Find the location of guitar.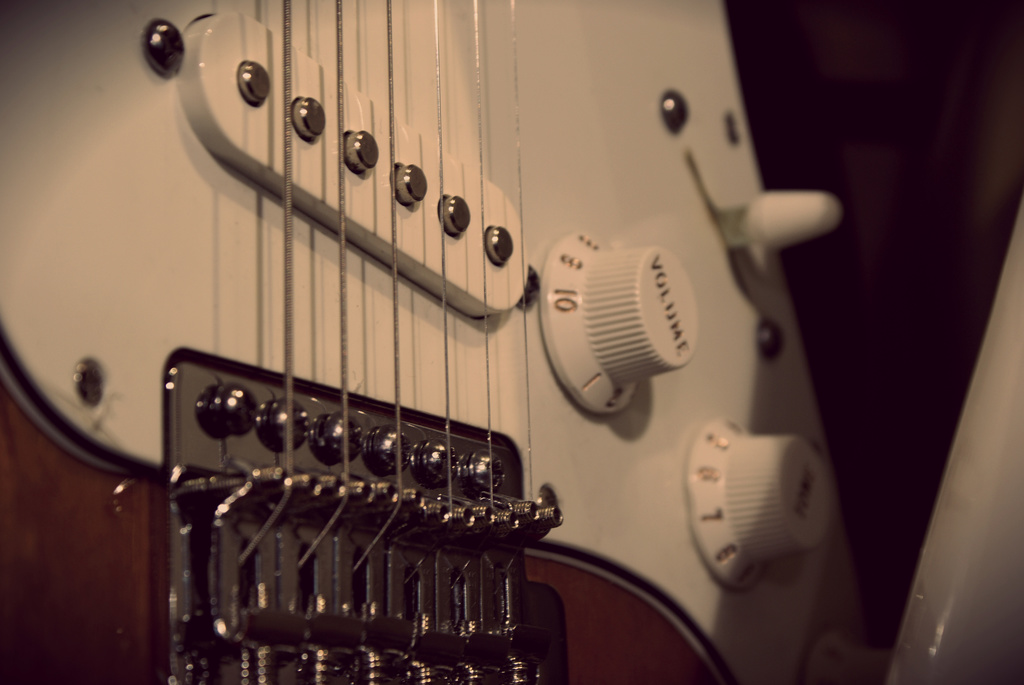
Location: locate(0, 0, 879, 684).
